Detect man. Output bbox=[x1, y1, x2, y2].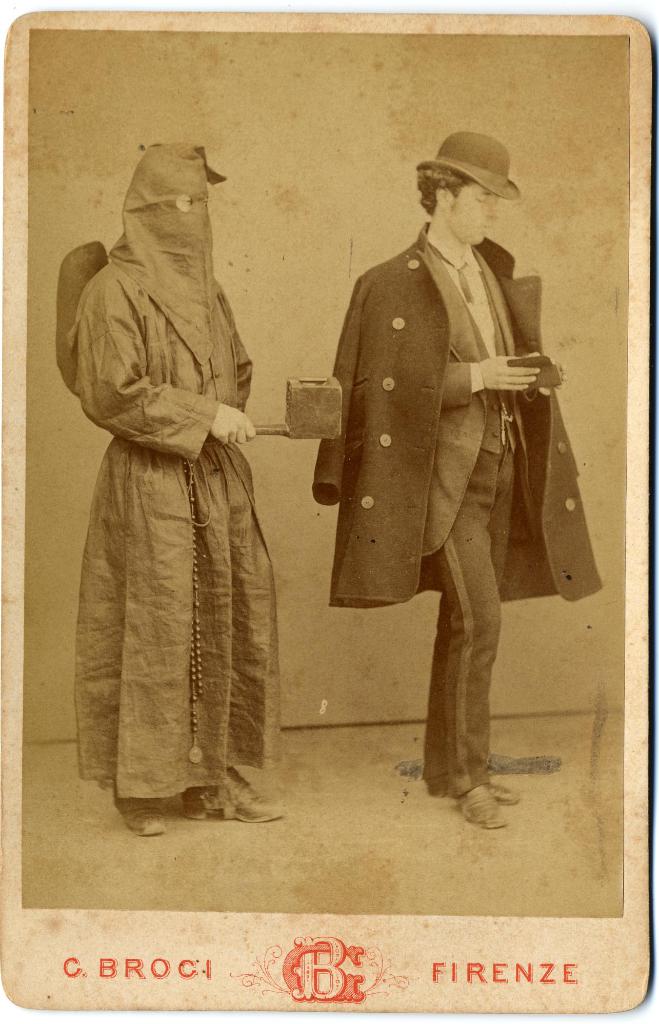
bbox=[312, 120, 577, 820].
